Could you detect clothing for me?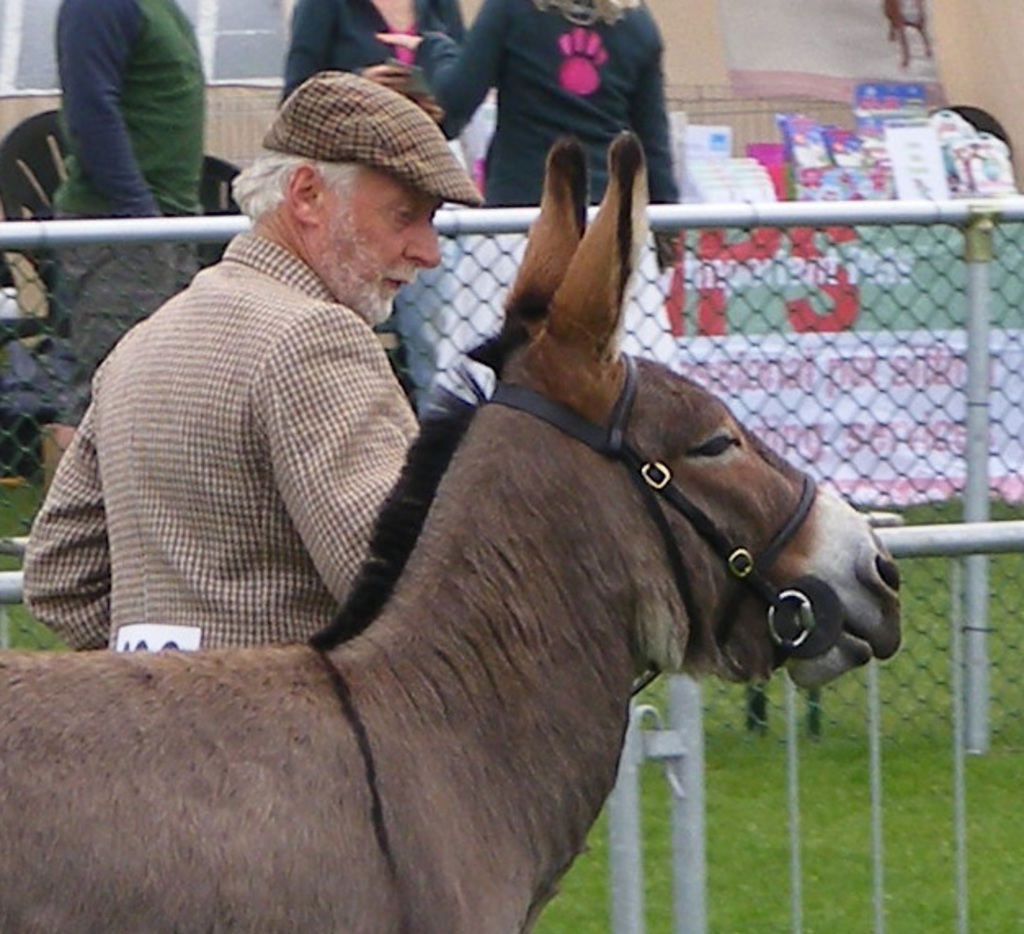
Detection result: box(268, 0, 483, 101).
